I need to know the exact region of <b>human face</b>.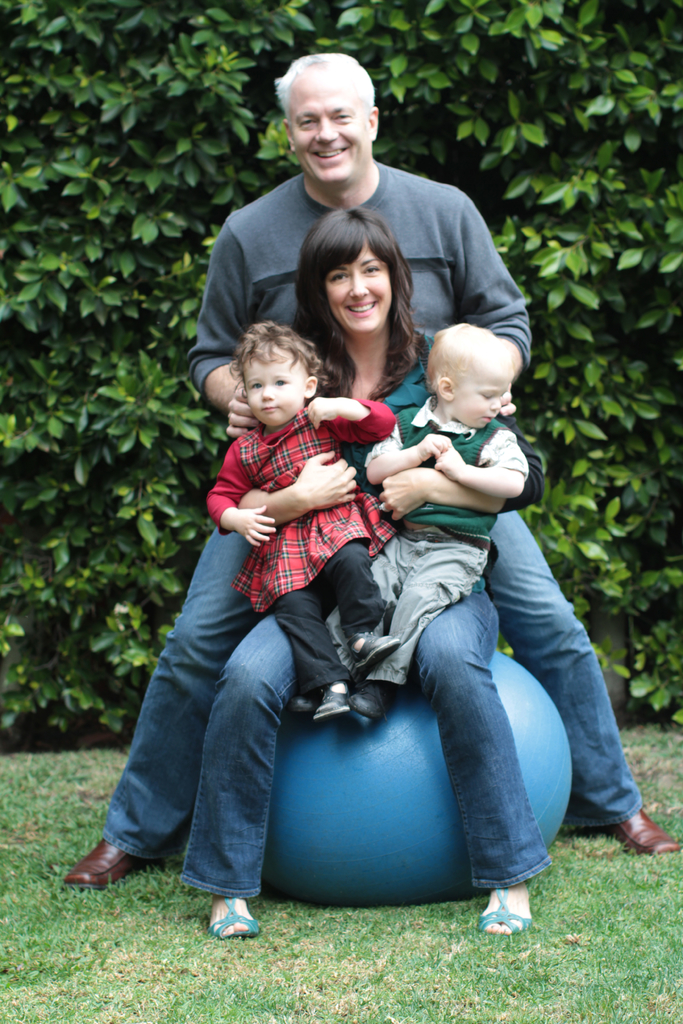
Region: (x1=318, y1=239, x2=380, y2=335).
